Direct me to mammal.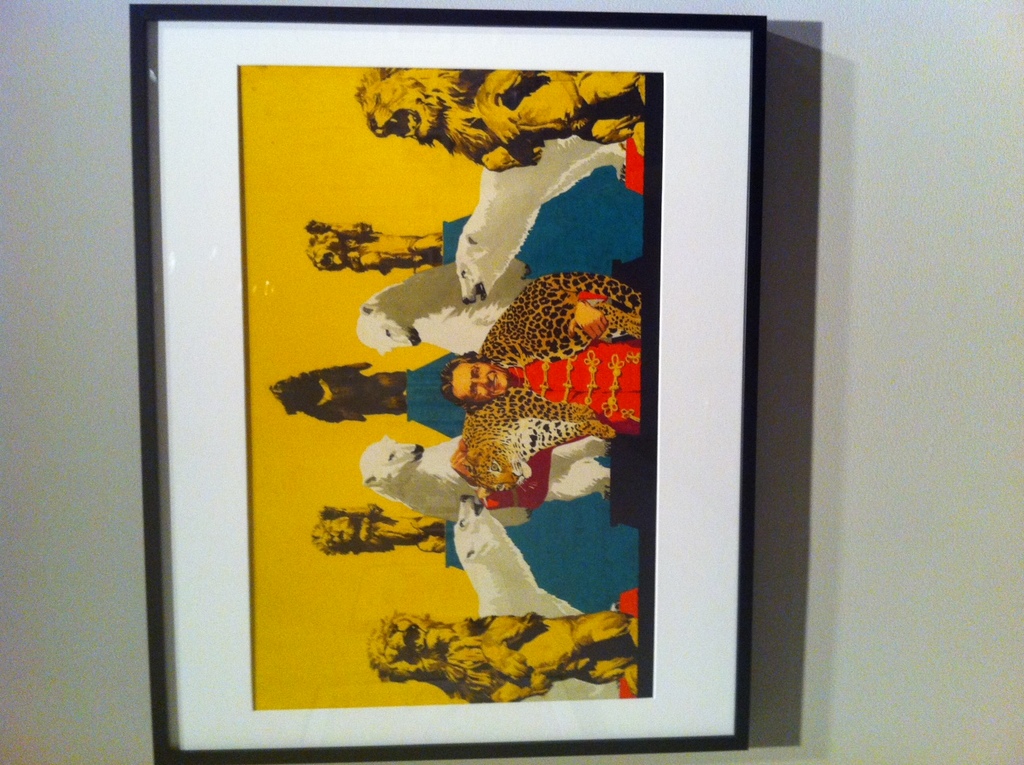
Direction: bbox=[314, 501, 449, 555].
